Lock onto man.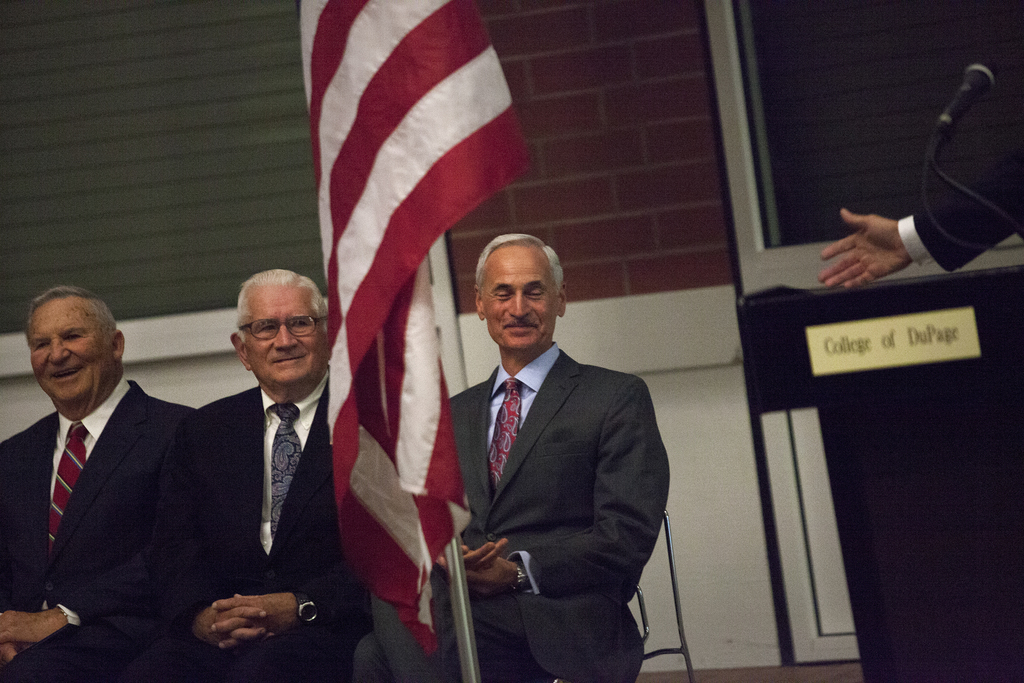
Locked: box=[147, 267, 369, 682].
